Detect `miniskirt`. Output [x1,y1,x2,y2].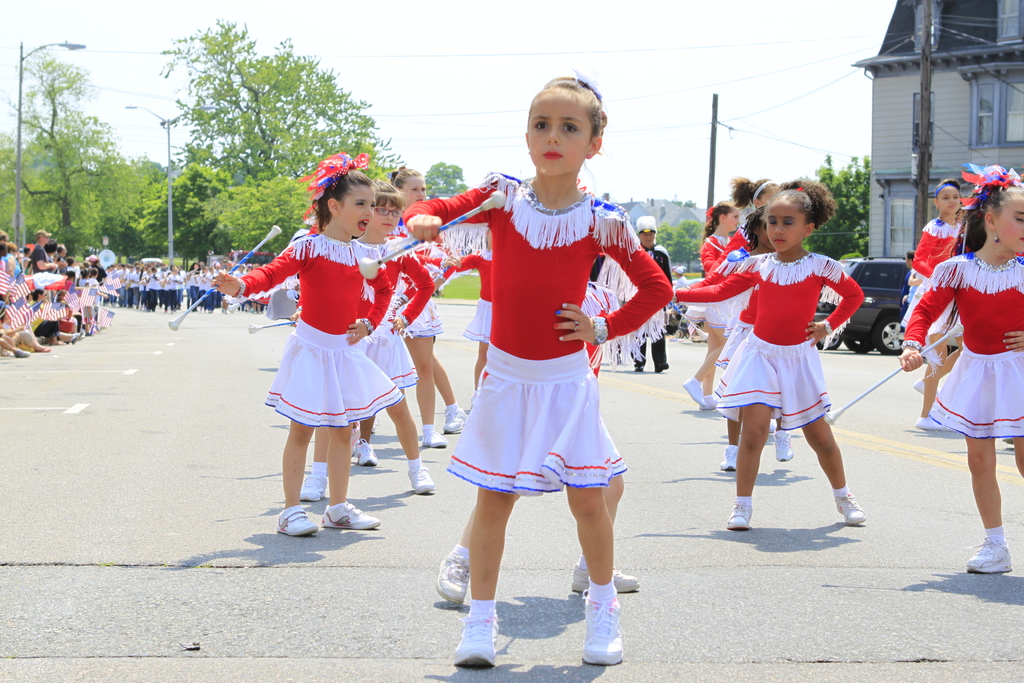
[717,315,753,370].
